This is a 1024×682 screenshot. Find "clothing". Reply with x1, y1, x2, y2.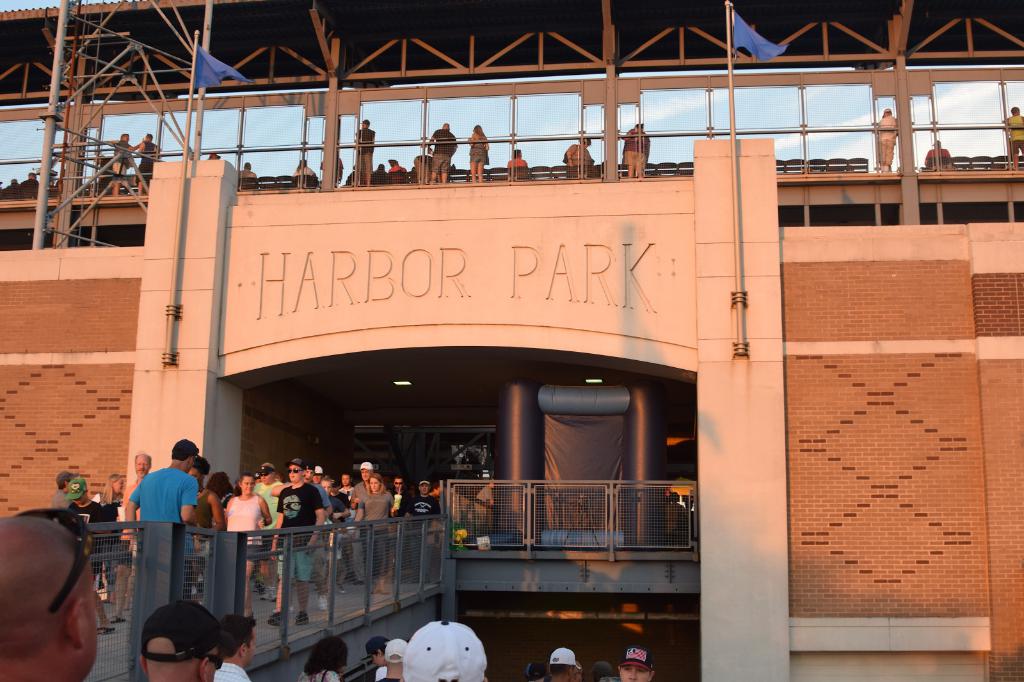
437, 132, 462, 172.
